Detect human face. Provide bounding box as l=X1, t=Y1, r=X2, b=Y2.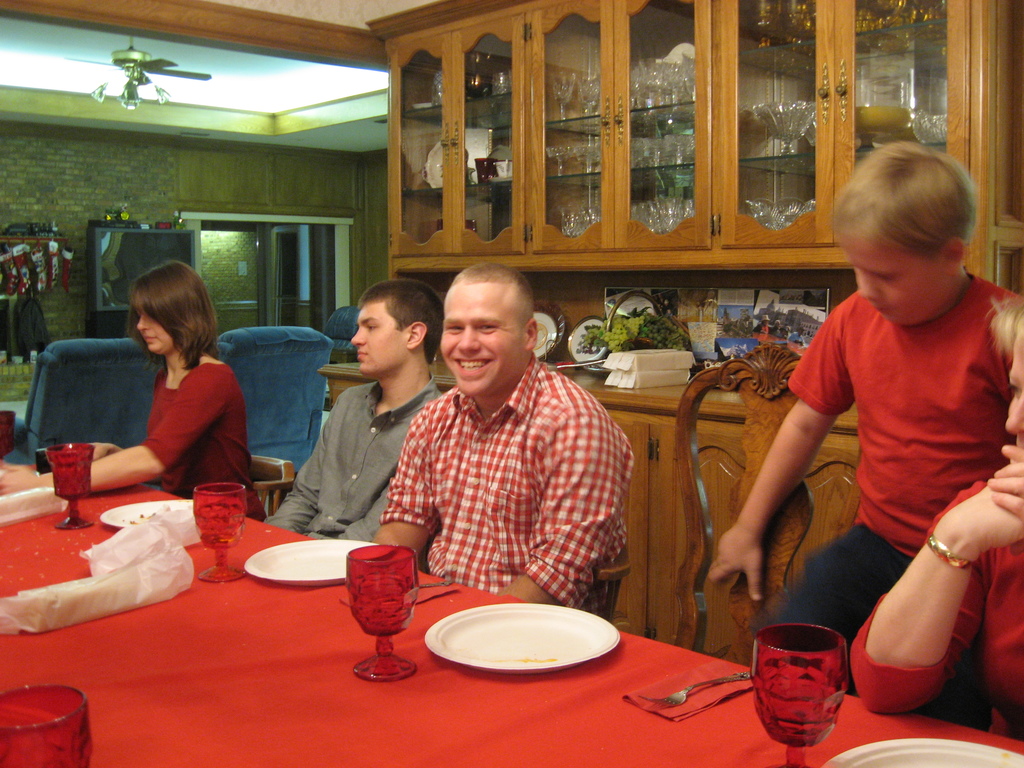
l=838, t=232, r=943, b=321.
